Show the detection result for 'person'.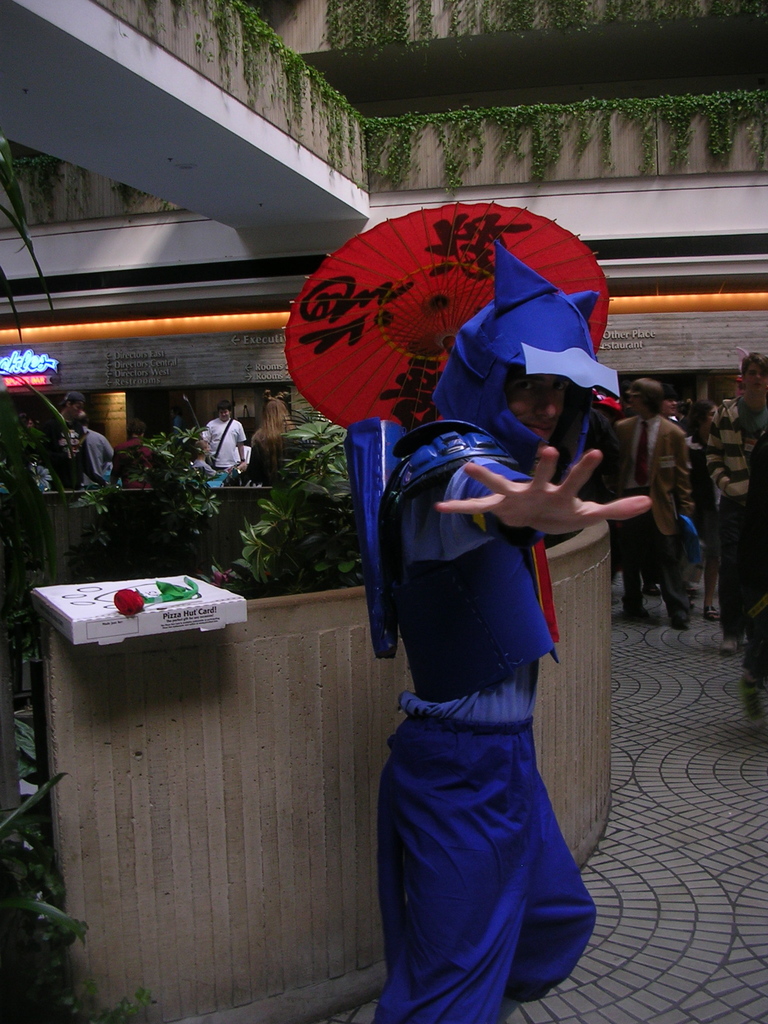
(left=319, top=227, right=625, bottom=1023).
